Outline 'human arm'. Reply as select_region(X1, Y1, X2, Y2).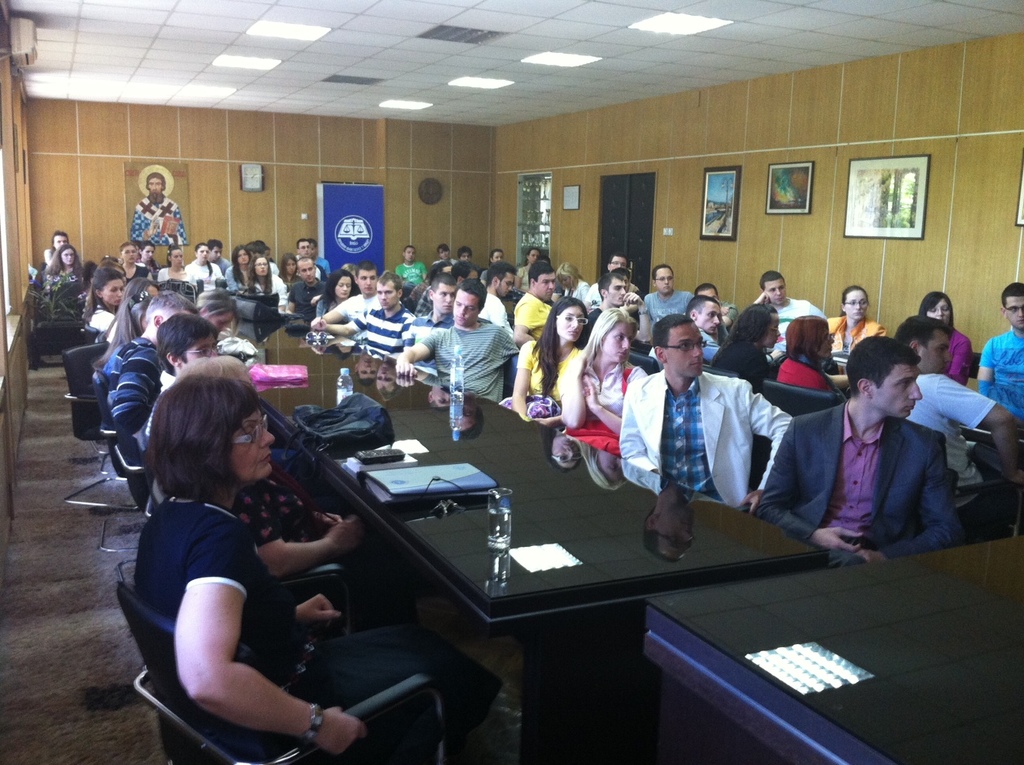
select_region(490, 302, 507, 330).
